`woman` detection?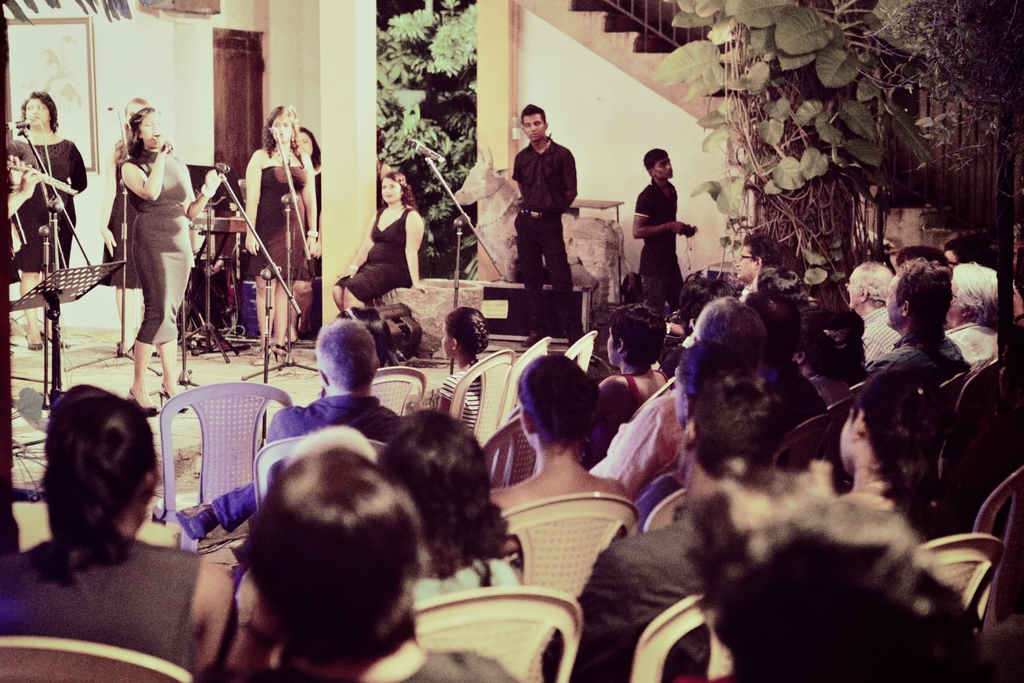
region(287, 130, 325, 334)
